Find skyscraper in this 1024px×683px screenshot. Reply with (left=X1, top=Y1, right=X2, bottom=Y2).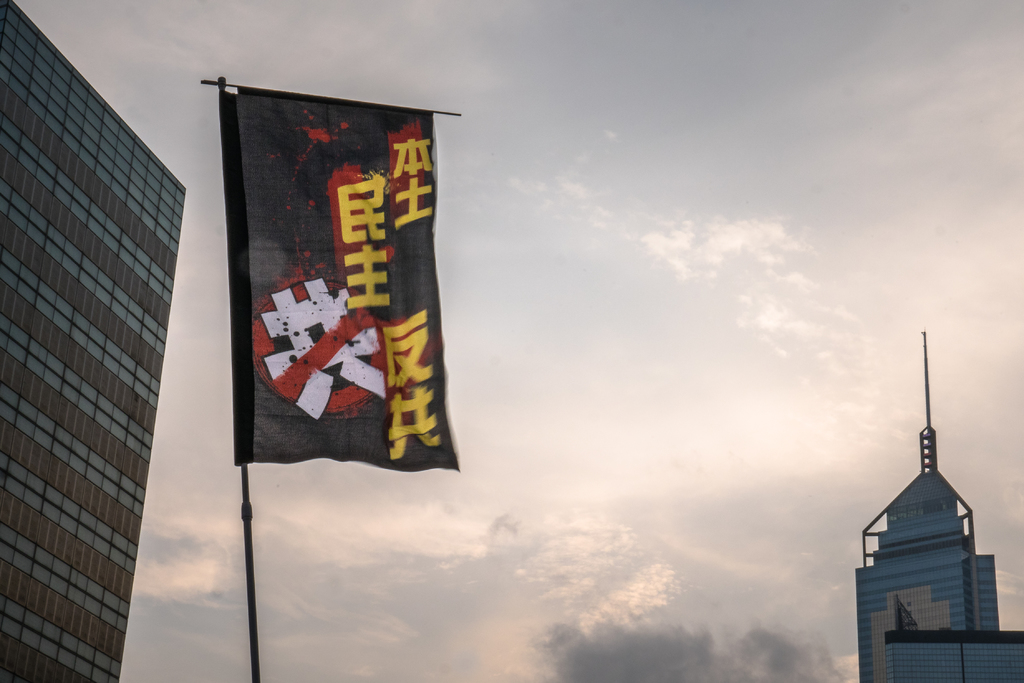
(left=6, top=0, right=211, bottom=672).
